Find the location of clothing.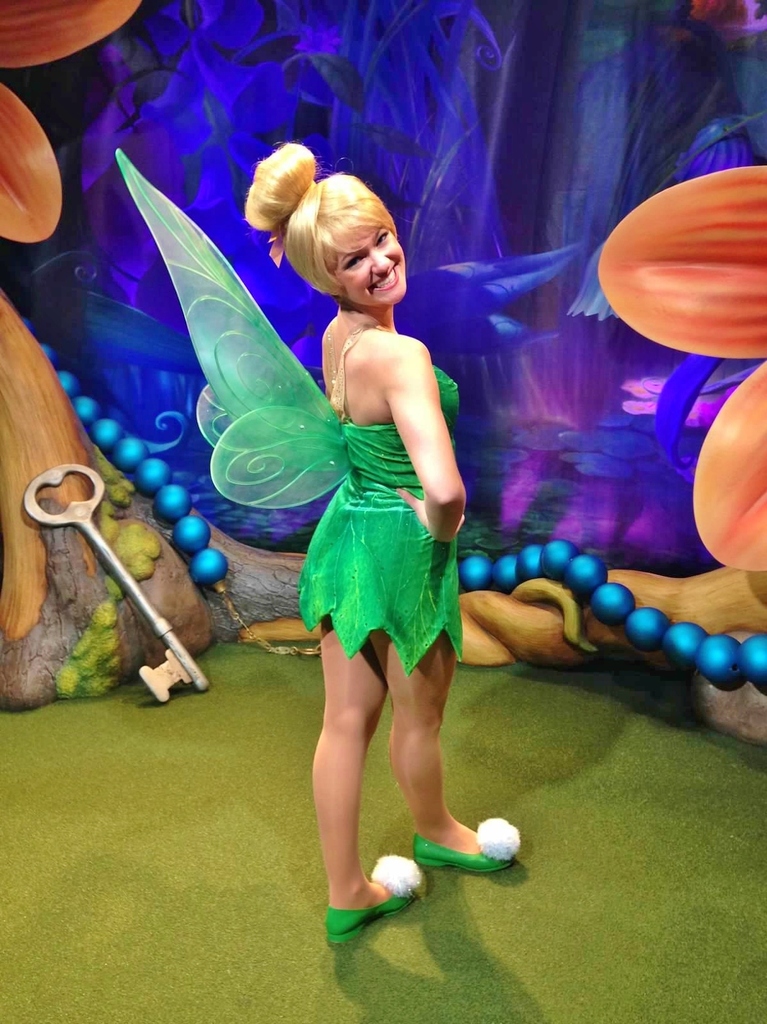
Location: <box>292,330,460,679</box>.
